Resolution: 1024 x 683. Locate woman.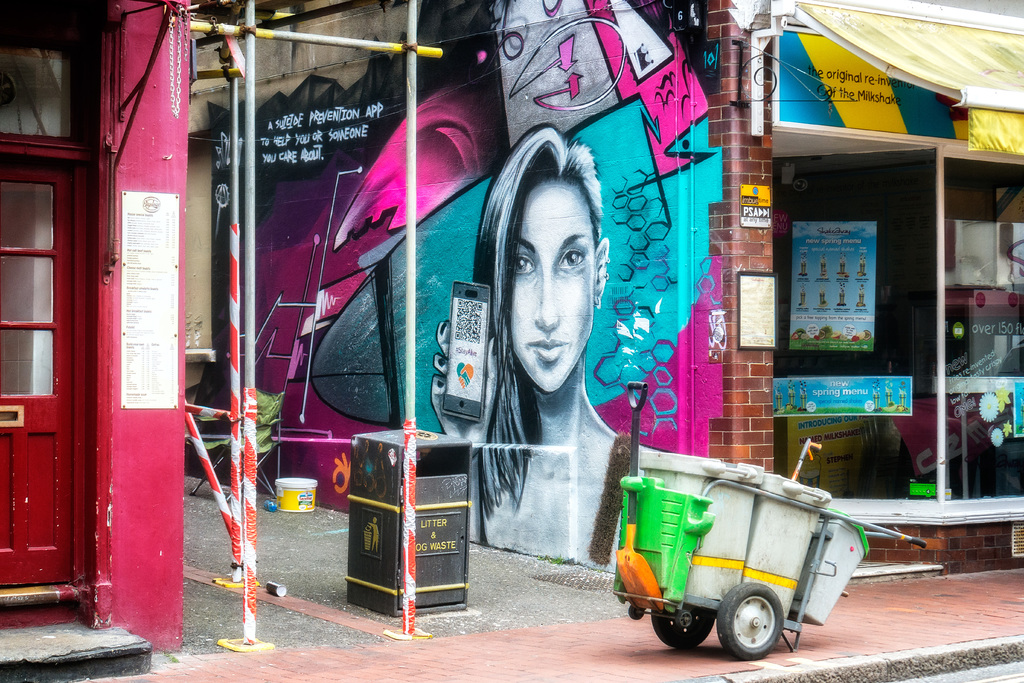
(445,121,652,579).
